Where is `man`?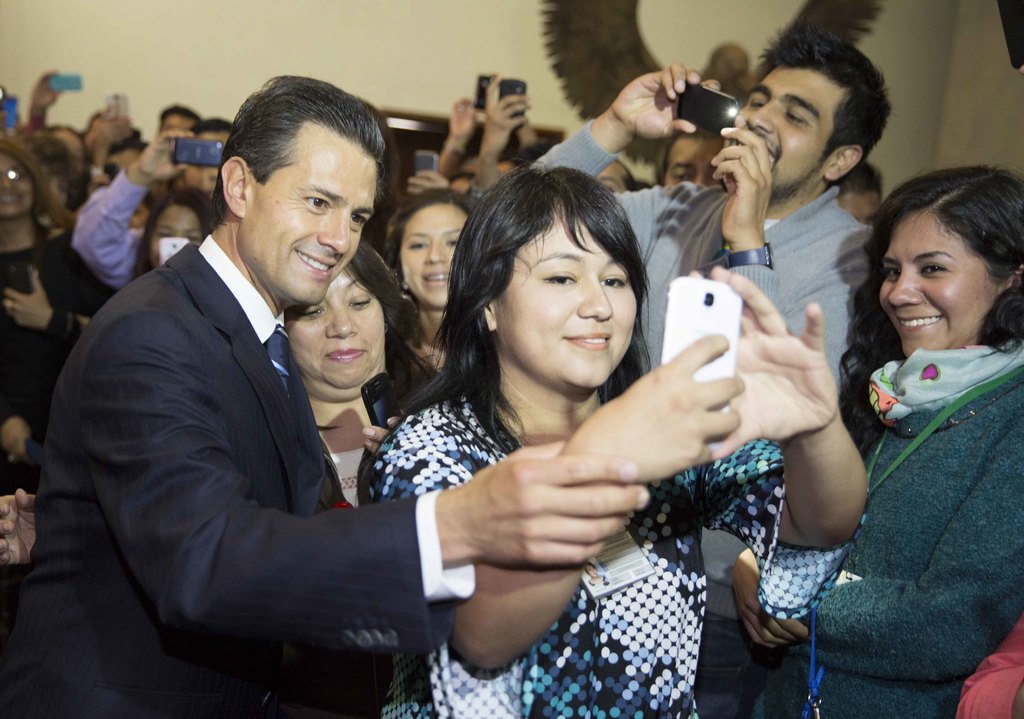
0,73,647,718.
